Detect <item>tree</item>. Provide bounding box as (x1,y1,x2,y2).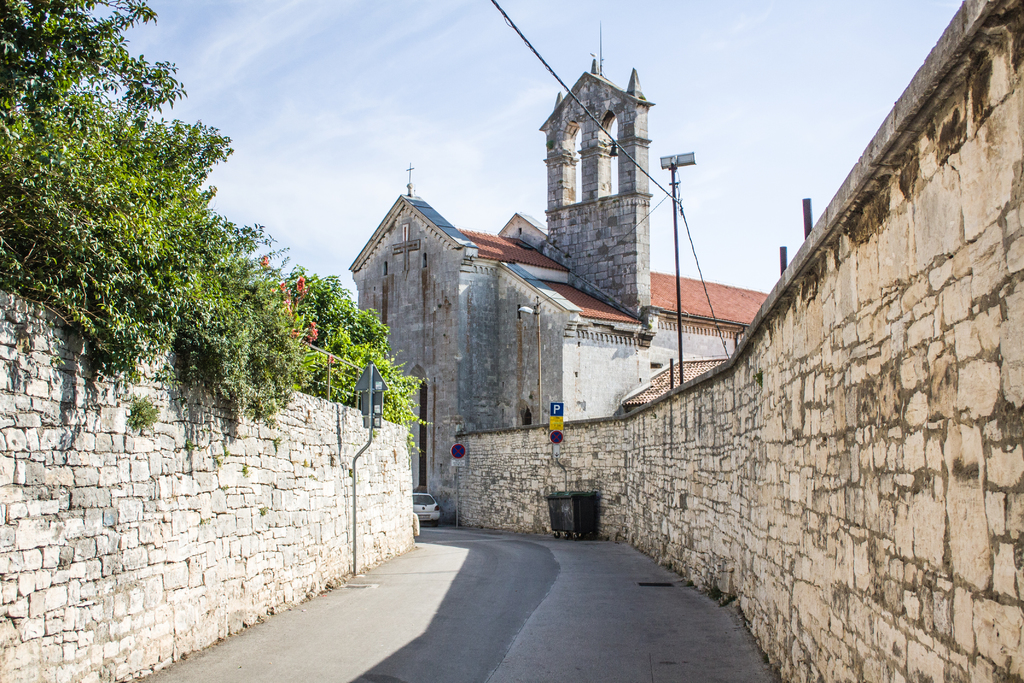
(0,0,220,386).
